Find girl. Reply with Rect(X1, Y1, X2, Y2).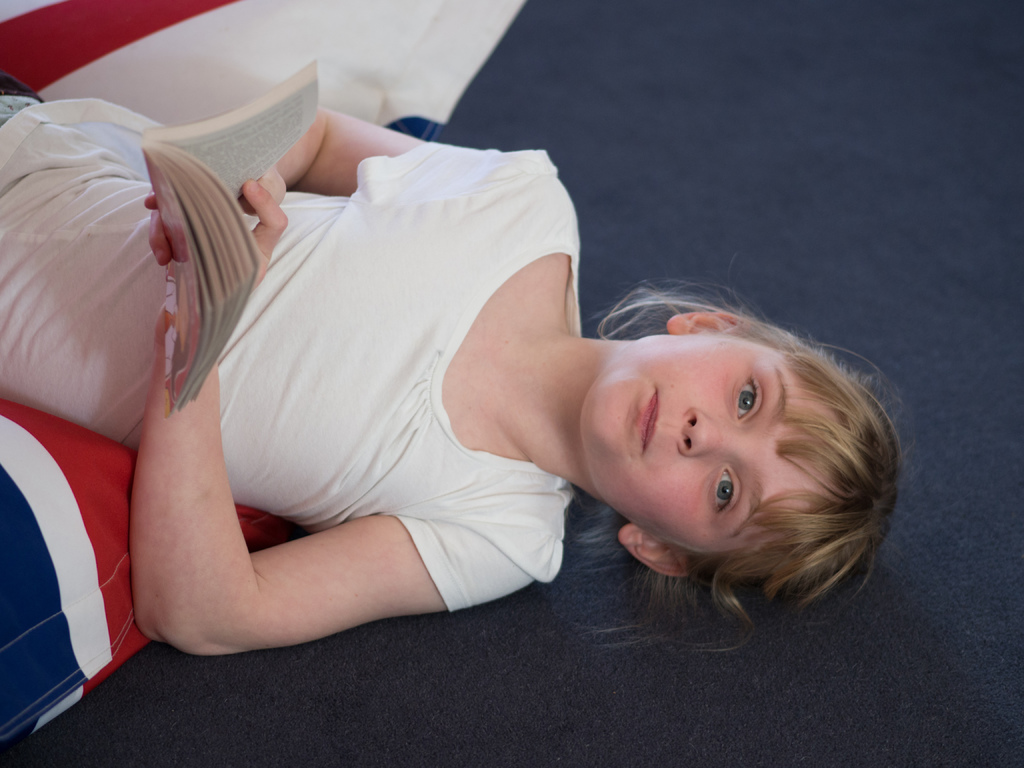
Rect(0, 74, 913, 657).
